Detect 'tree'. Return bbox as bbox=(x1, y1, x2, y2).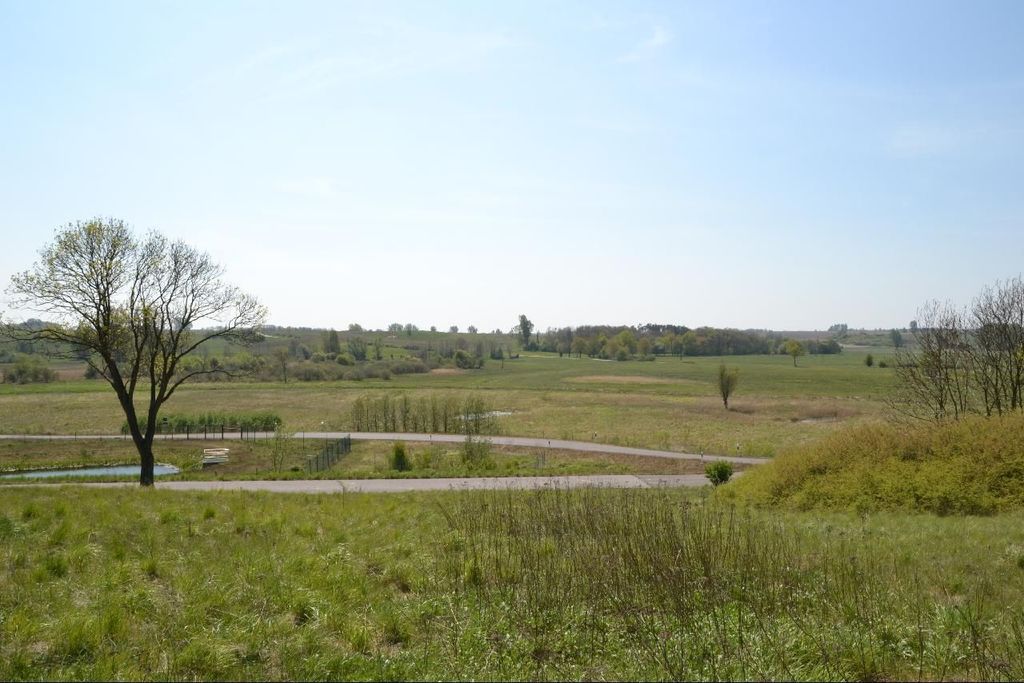
bbox=(884, 269, 1023, 425).
